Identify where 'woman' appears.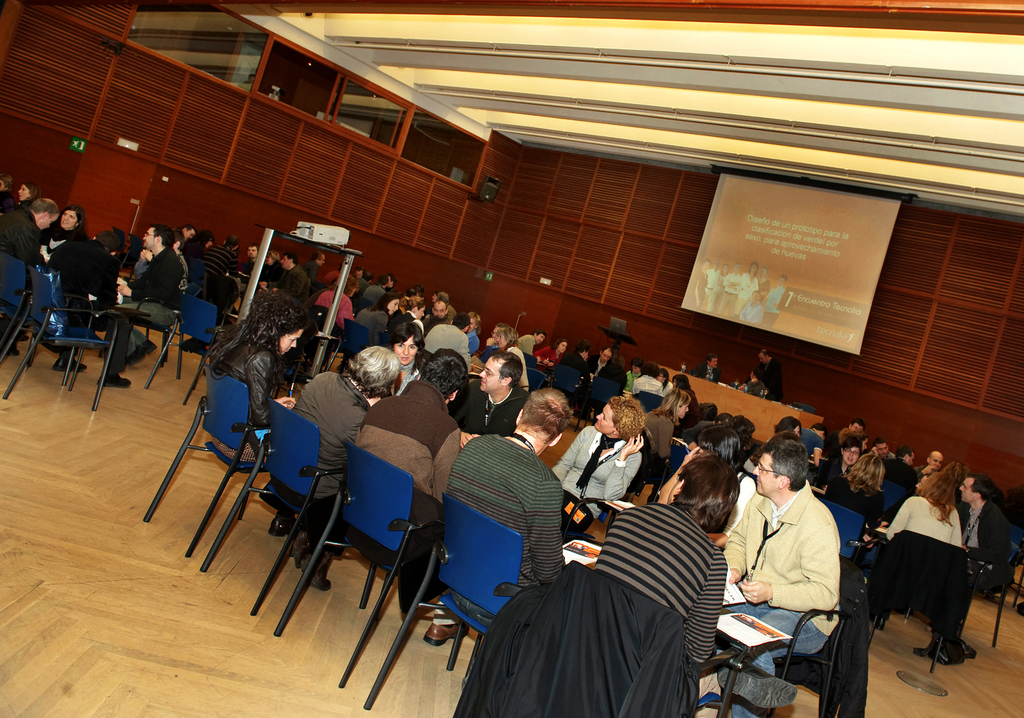
Appears at x1=819 y1=439 x2=862 y2=494.
